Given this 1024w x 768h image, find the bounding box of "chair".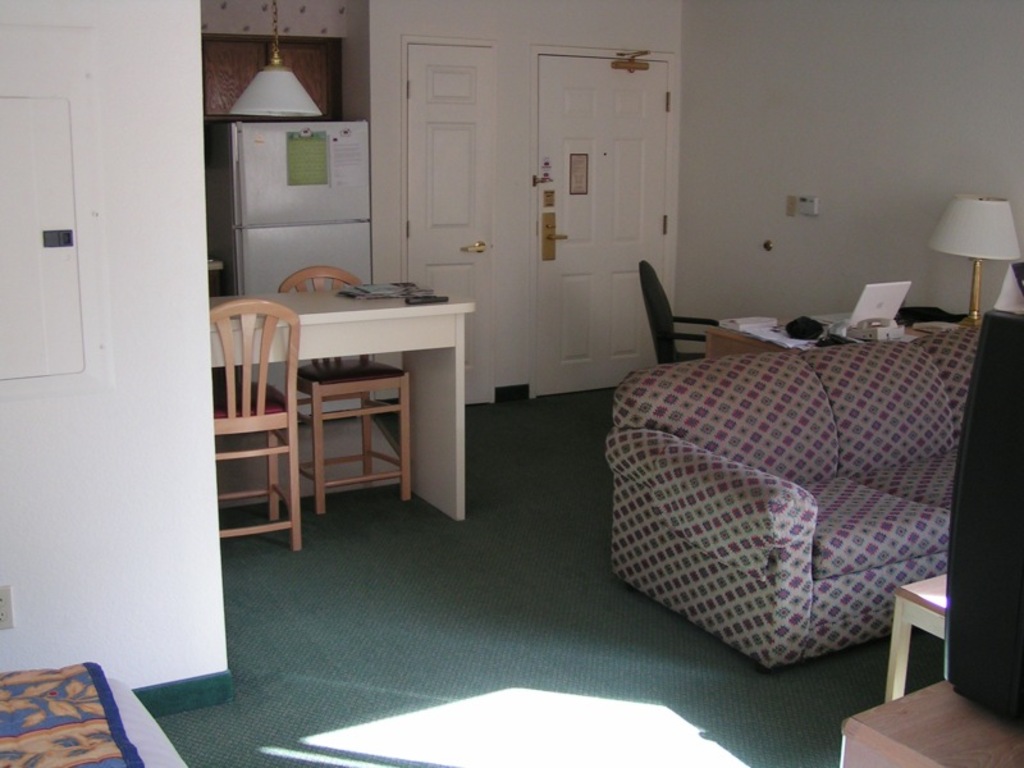
[left=220, top=297, right=303, bottom=548].
